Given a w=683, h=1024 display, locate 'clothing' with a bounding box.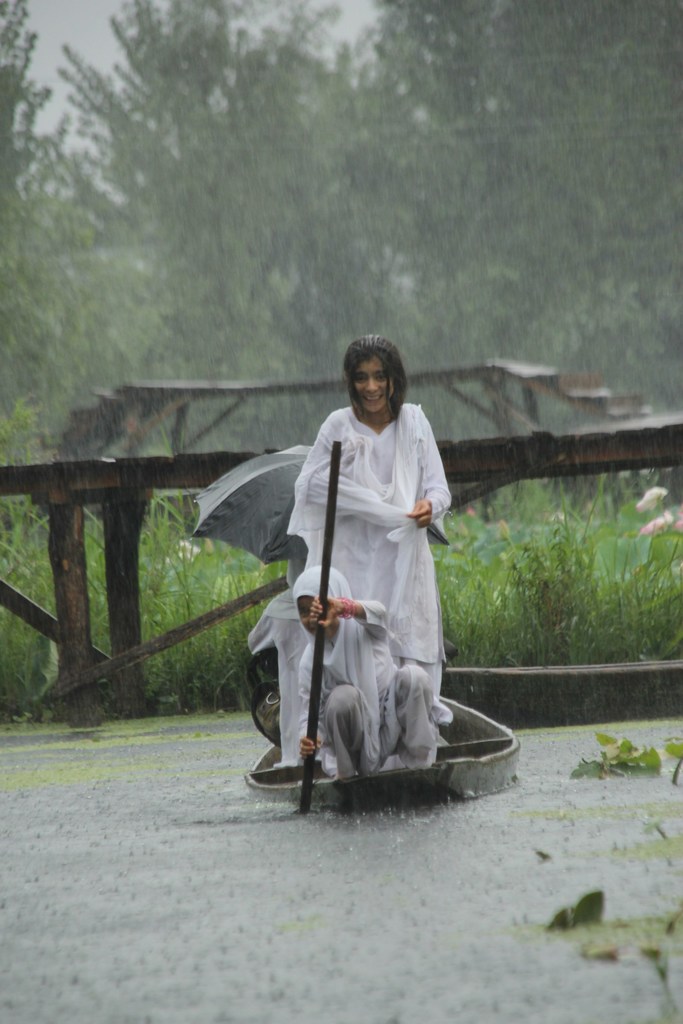
Located: [277, 380, 472, 775].
